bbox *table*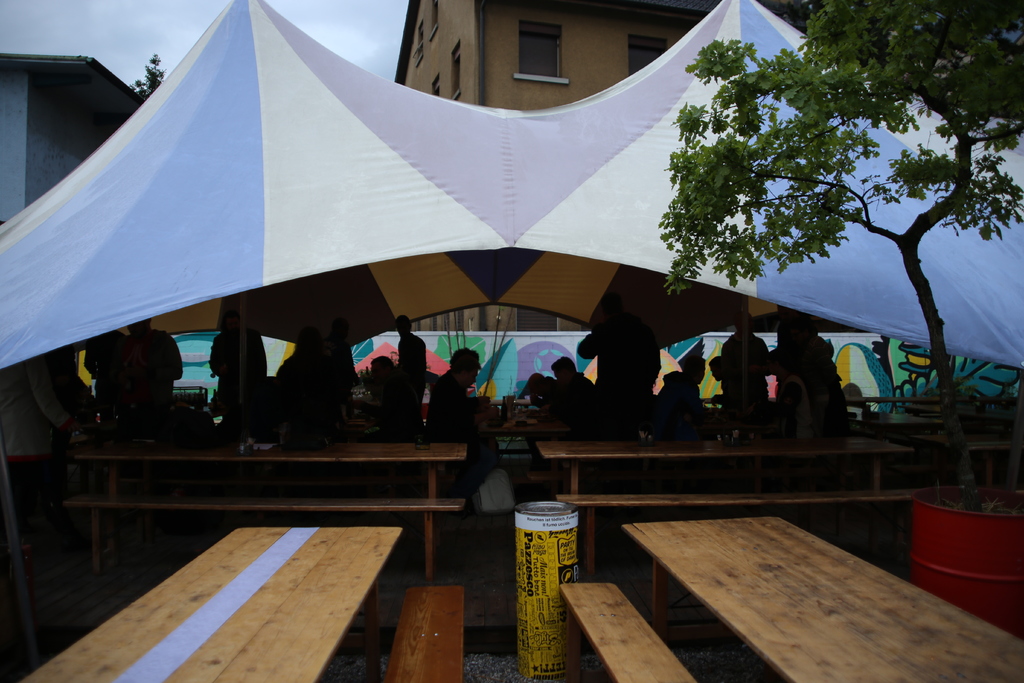
l=849, t=391, r=928, b=415
